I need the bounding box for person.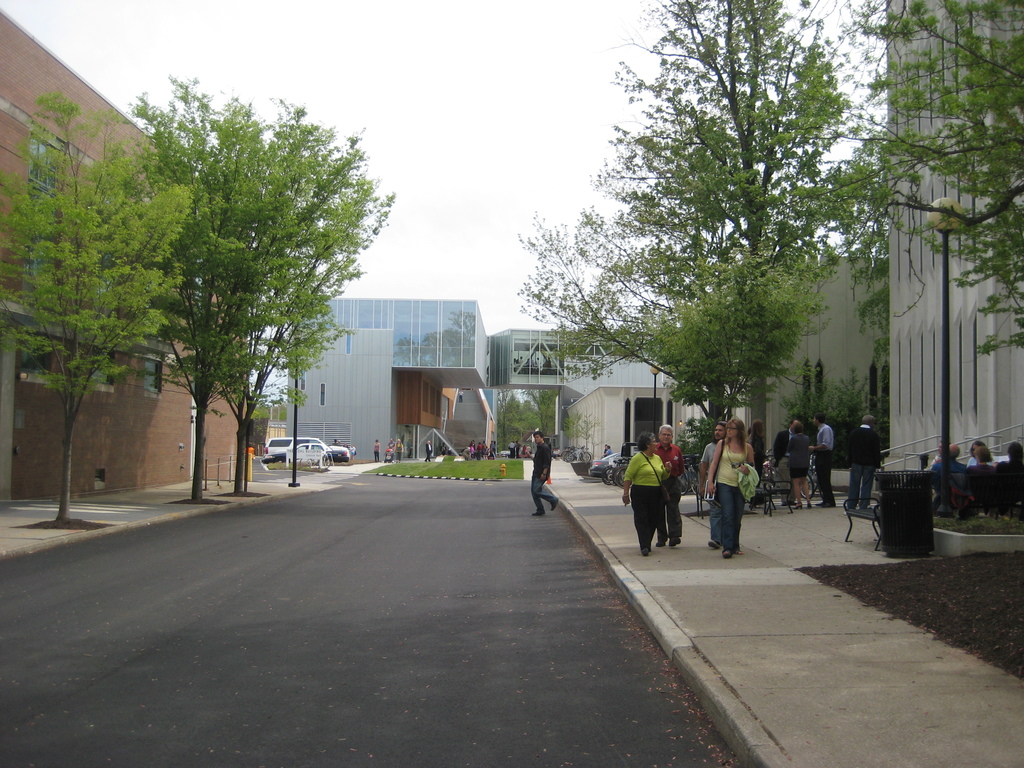
Here it is: [966, 438, 994, 467].
